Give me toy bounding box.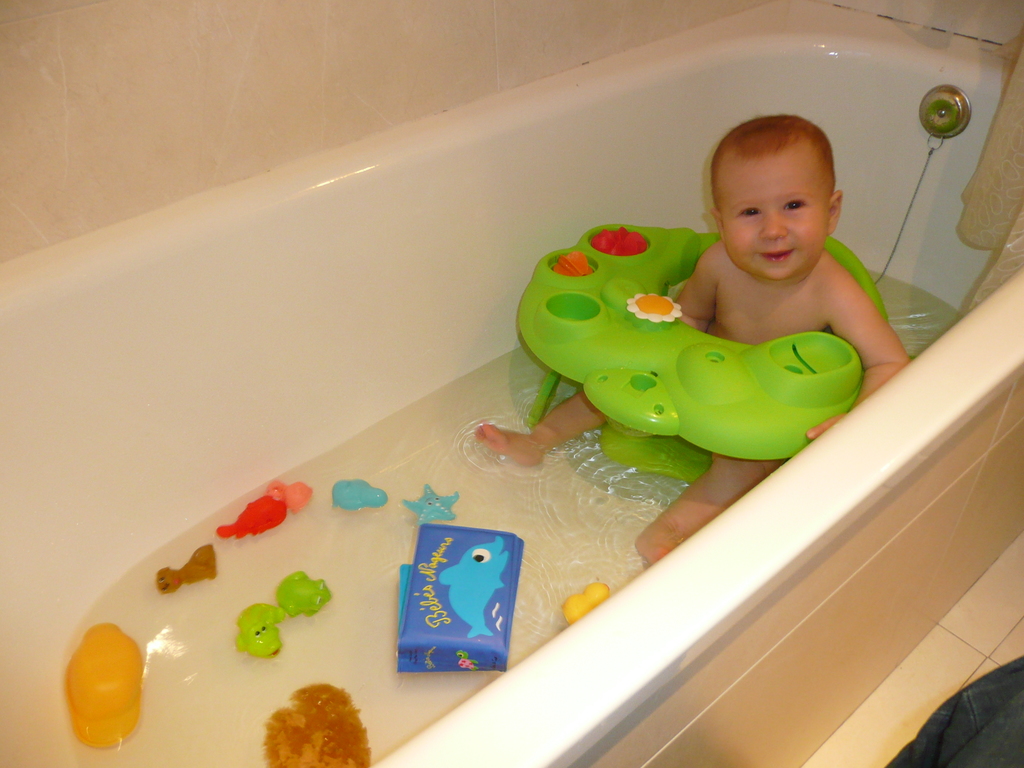
pyautogui.locateOnScreen(154, 543, 218, 598).
